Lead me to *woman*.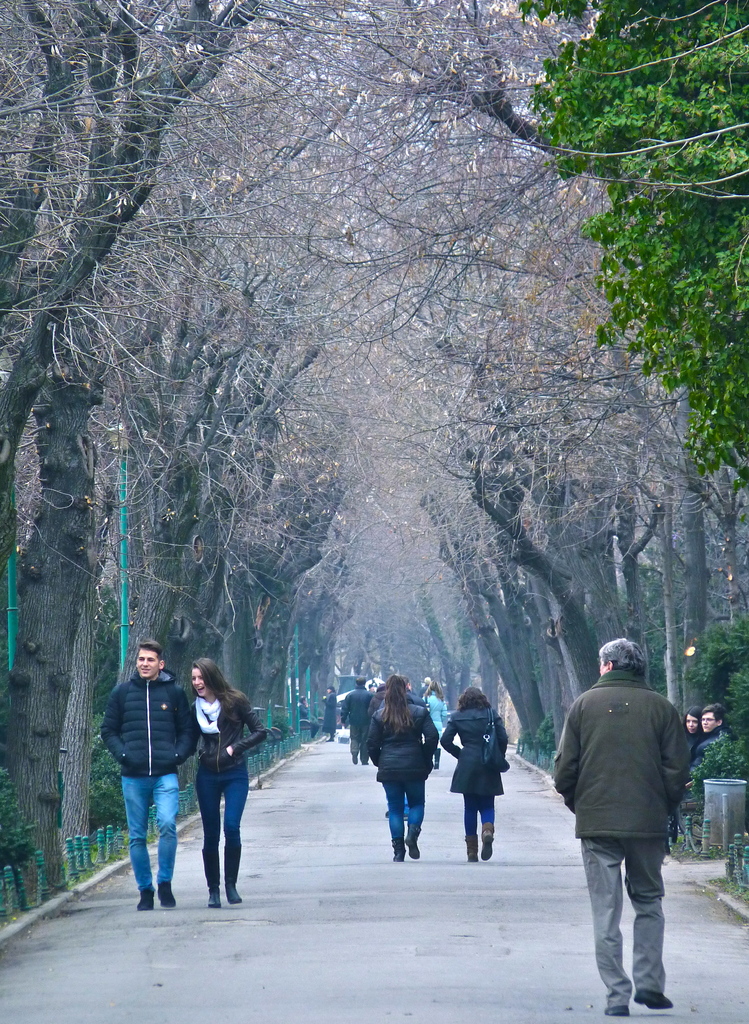
Lead to box=[416, 679, 447, 770].
